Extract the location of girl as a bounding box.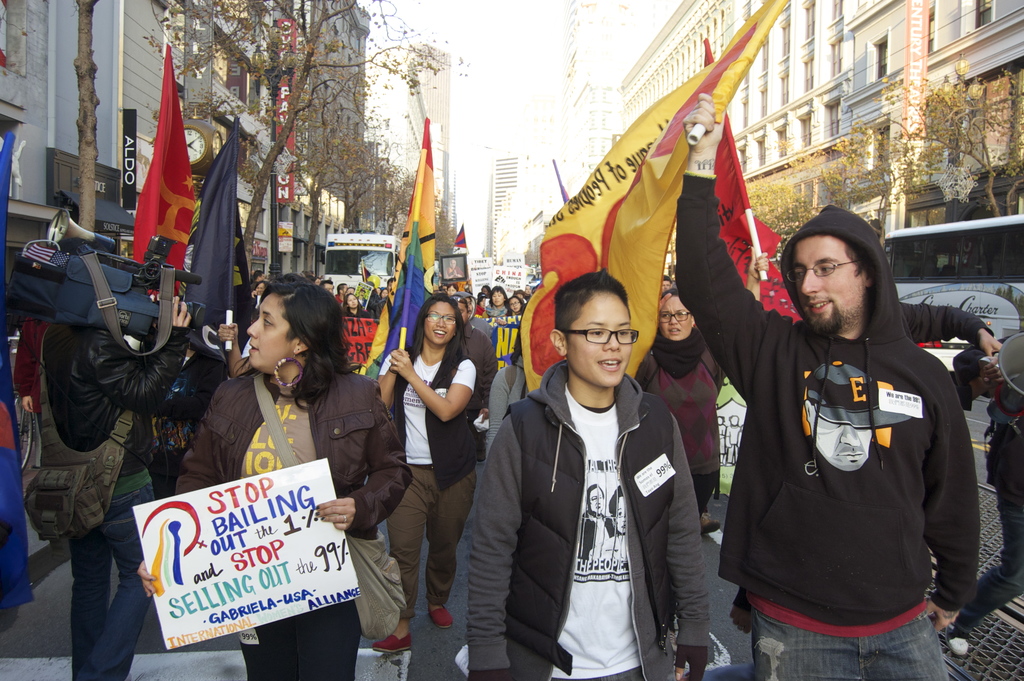
(left=509, top=289, right=524, bottom=334).
